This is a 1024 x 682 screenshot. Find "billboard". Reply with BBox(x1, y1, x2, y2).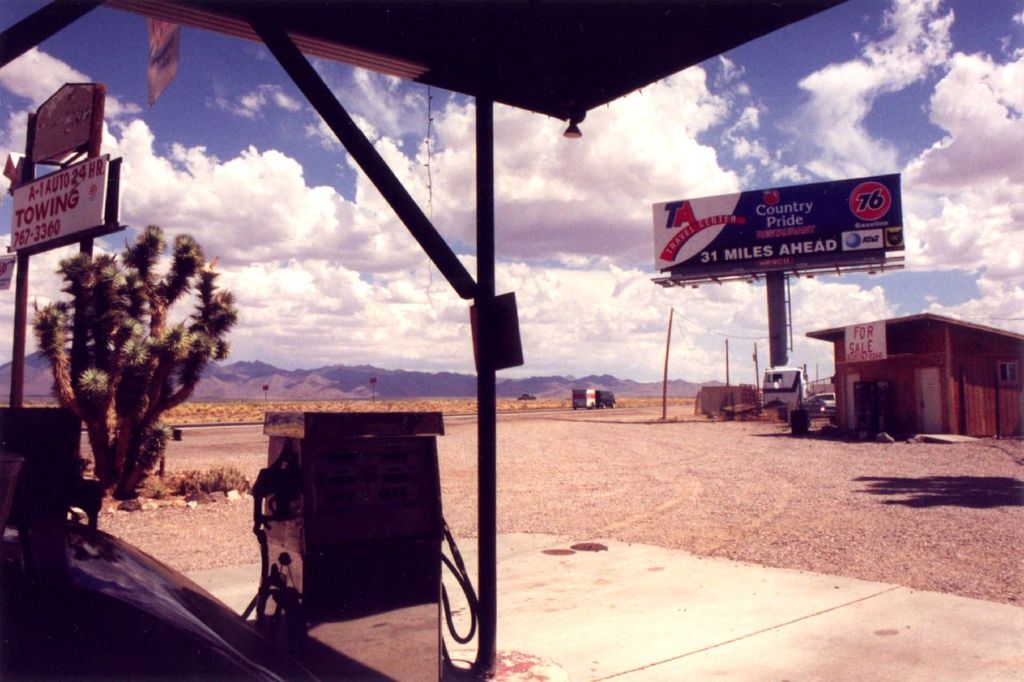
BBox(14, 151, 107, 245).
